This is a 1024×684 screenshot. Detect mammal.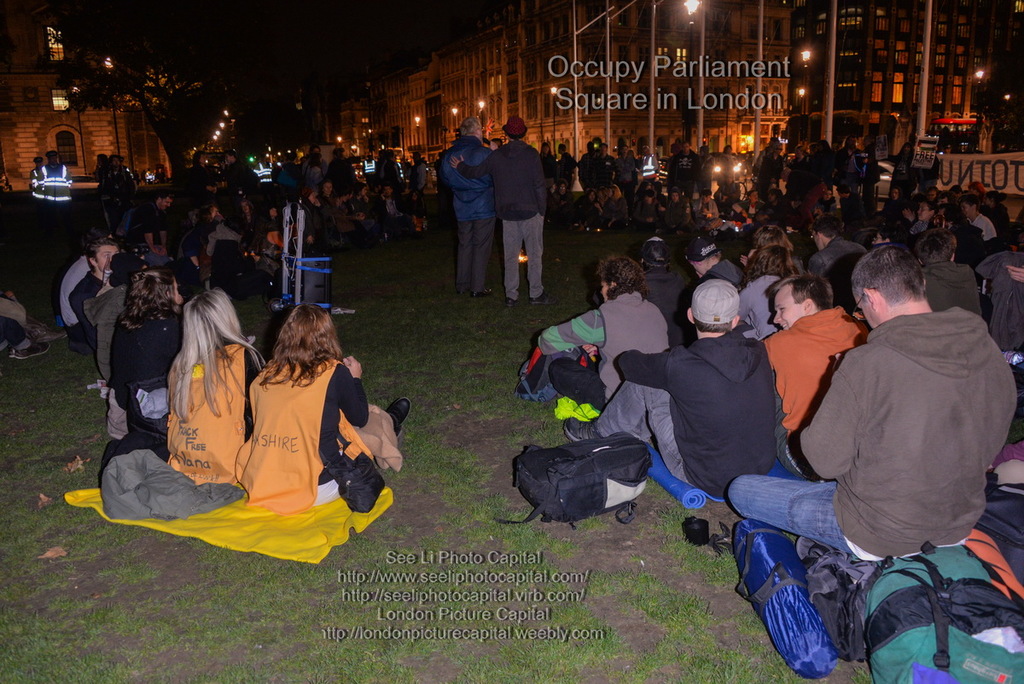
(left=564, top=281, right=777, bottom=505).
